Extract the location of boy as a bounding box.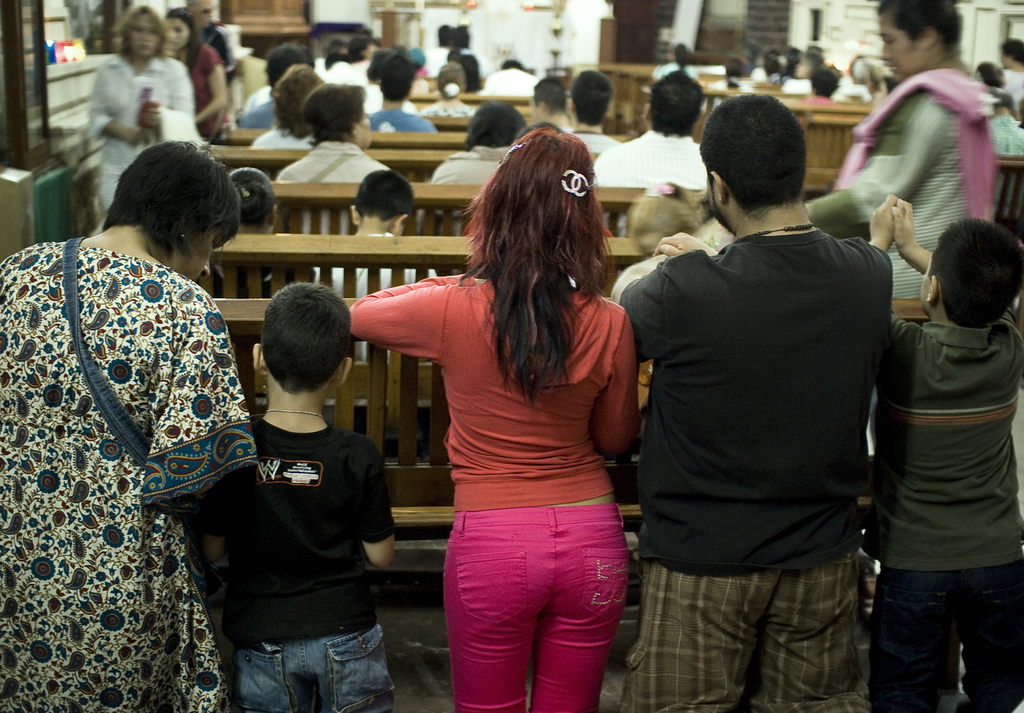
(x1=854, y1=191, x2=1023, y2=712).
